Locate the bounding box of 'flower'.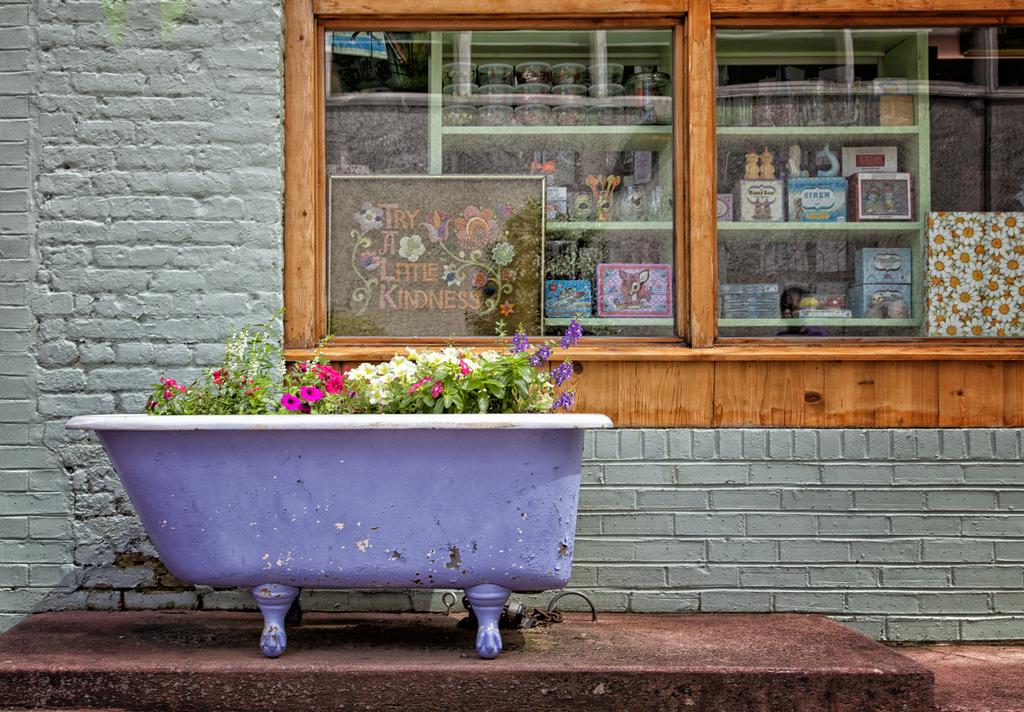
Bounding box: pyautogui.locateOnScreen(455, 205, 501, 250).
